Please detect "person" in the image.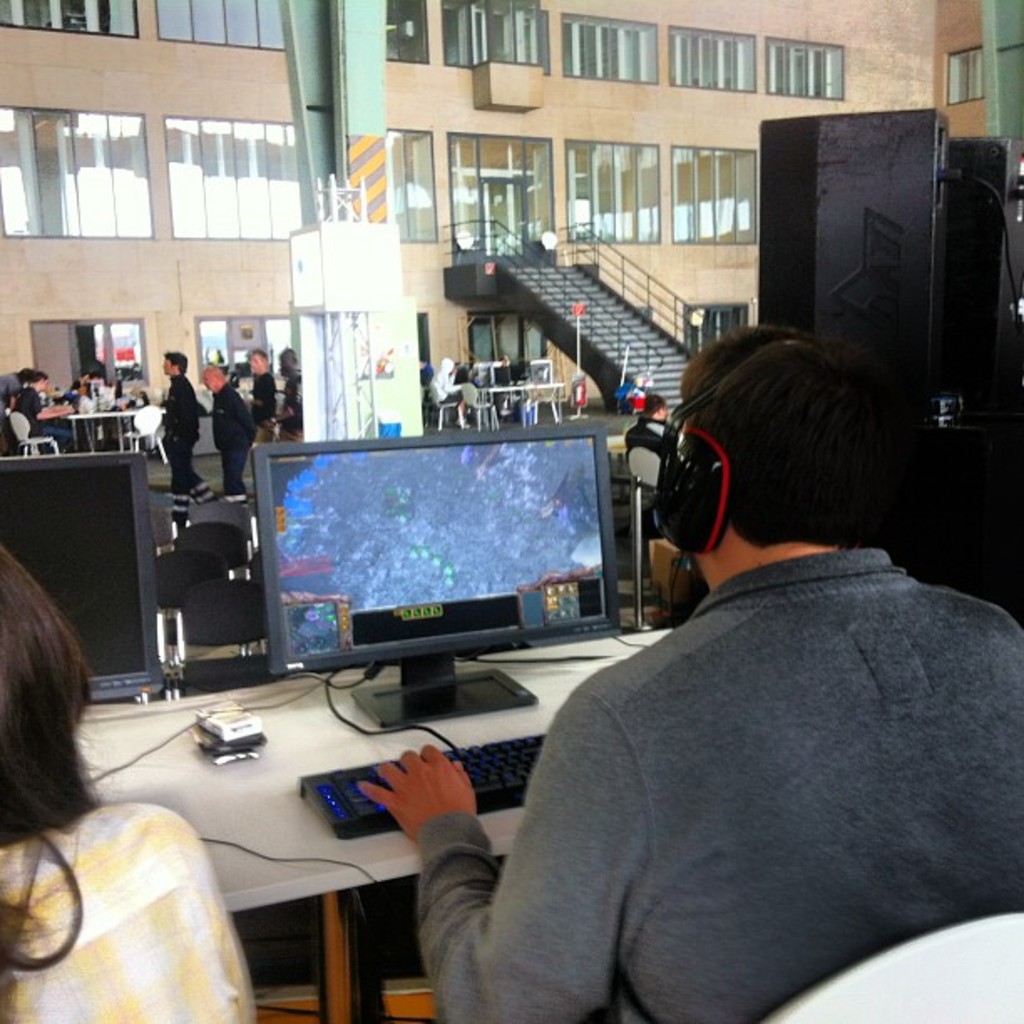
{"x1": 494, "y1": 300, "x2": 972, "y2": 1017}.
